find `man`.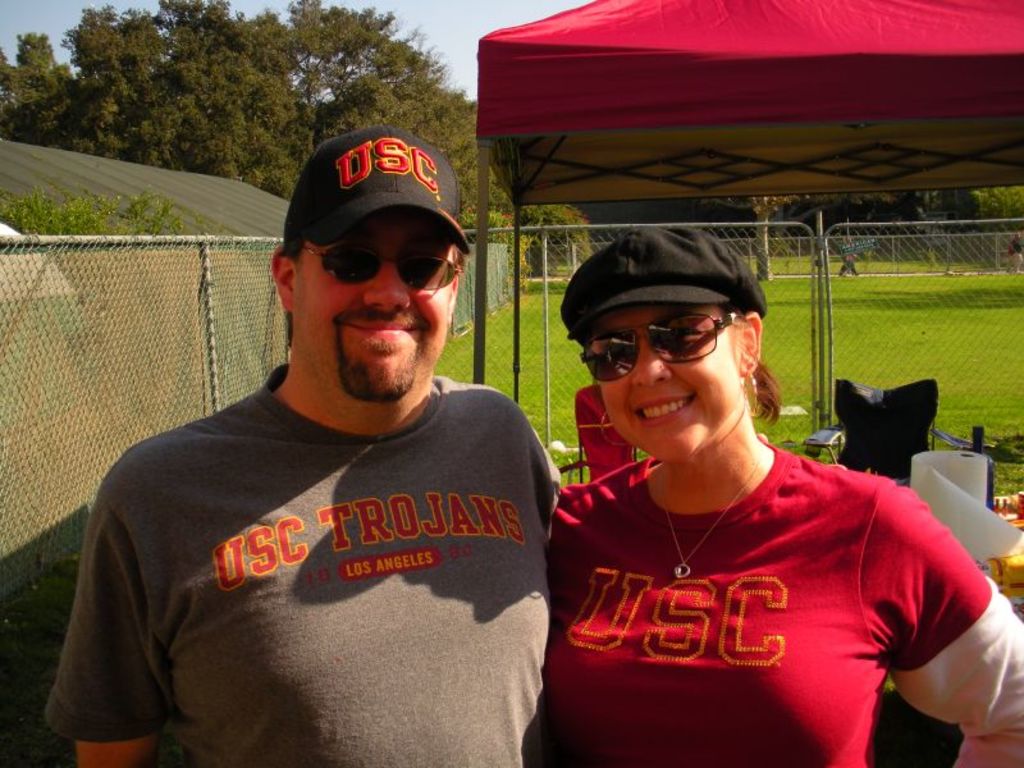
<box>32,131,571,767</box>.
